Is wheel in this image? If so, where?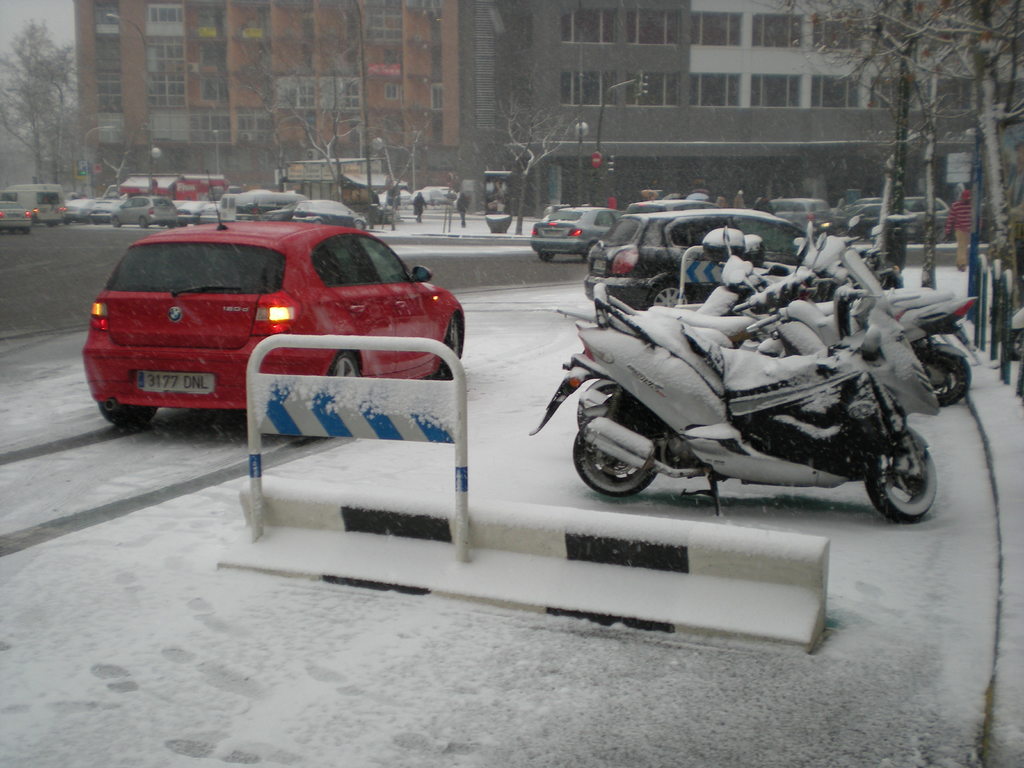
Yes, at crop(575, 426, 659, 499).
